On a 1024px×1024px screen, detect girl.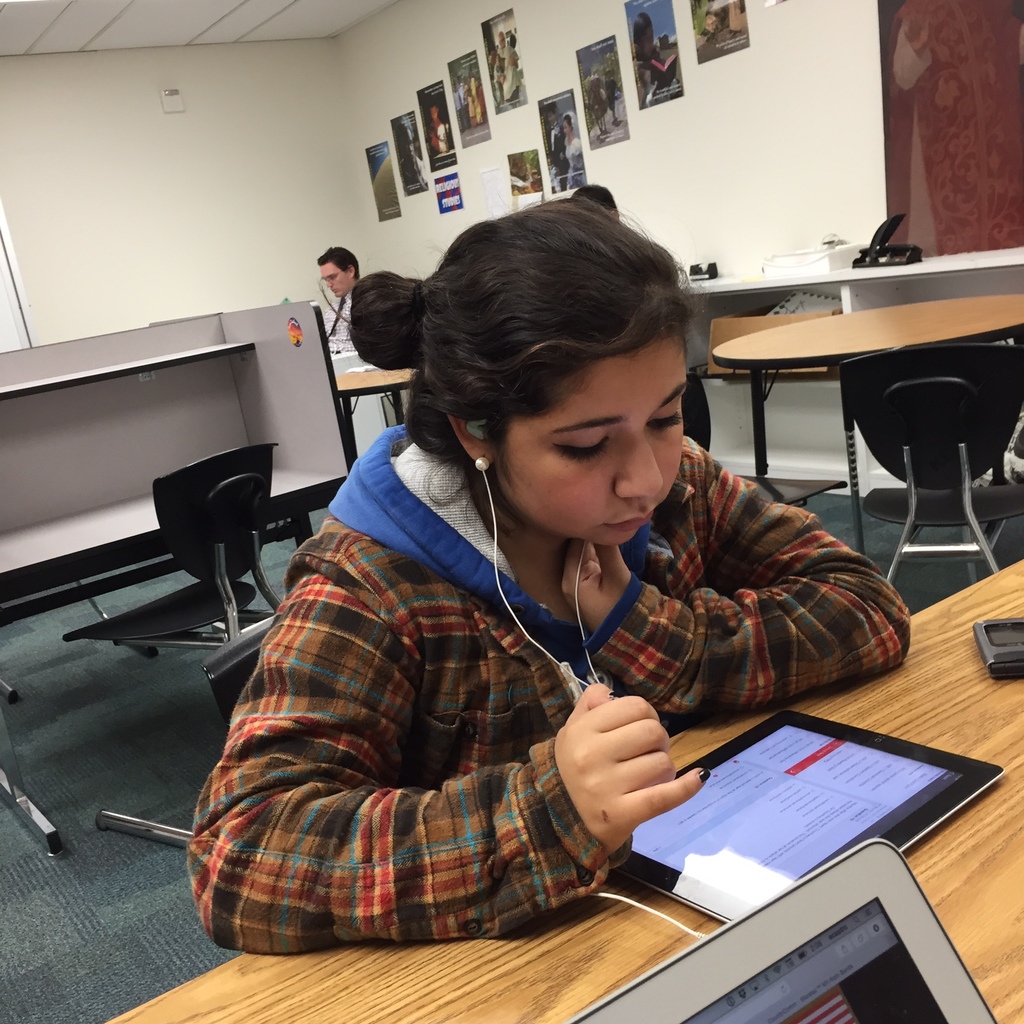
bbox=(184, 202, 905, 954).
